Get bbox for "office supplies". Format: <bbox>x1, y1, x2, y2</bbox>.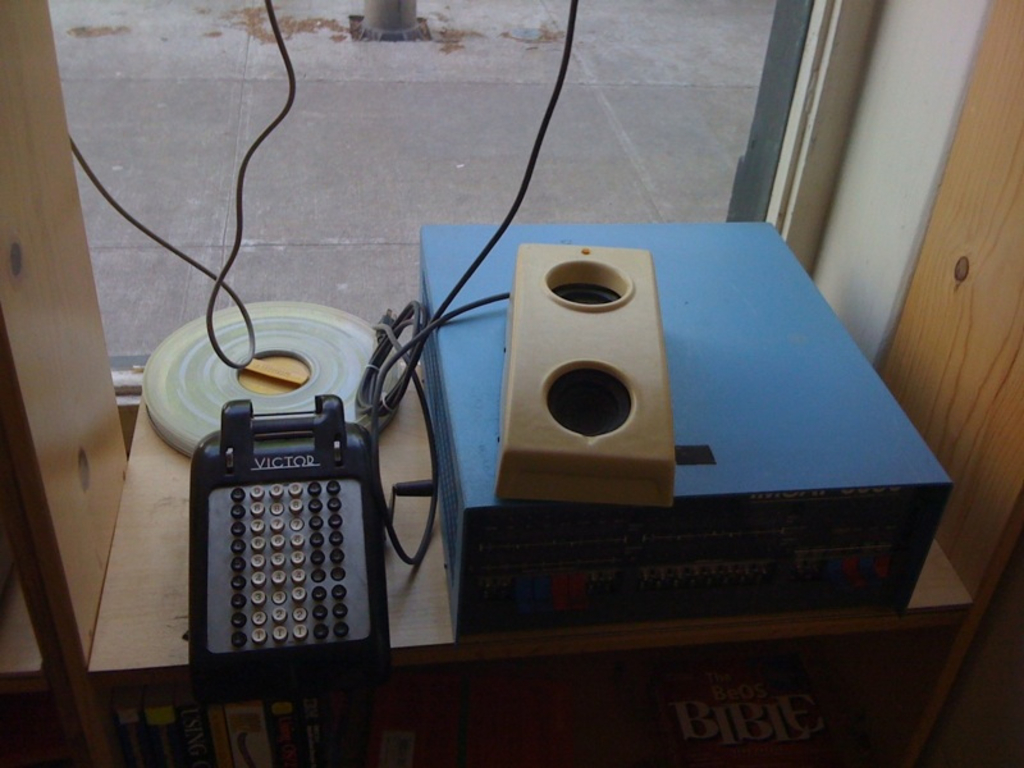
<bbox>138, 300, 389, 452</bbox>.
